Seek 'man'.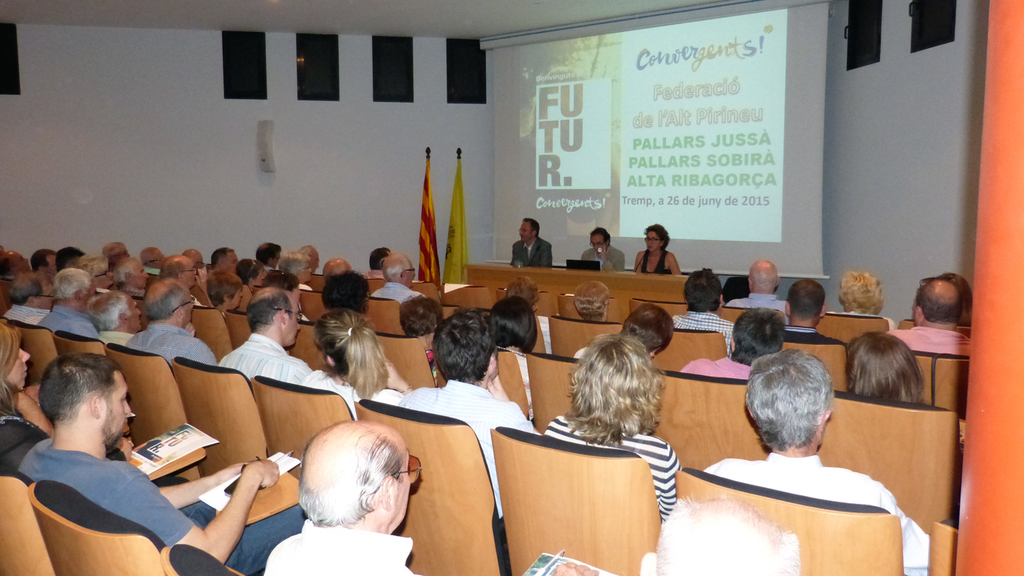
left=259, top=416, right=417, bottom=575.
